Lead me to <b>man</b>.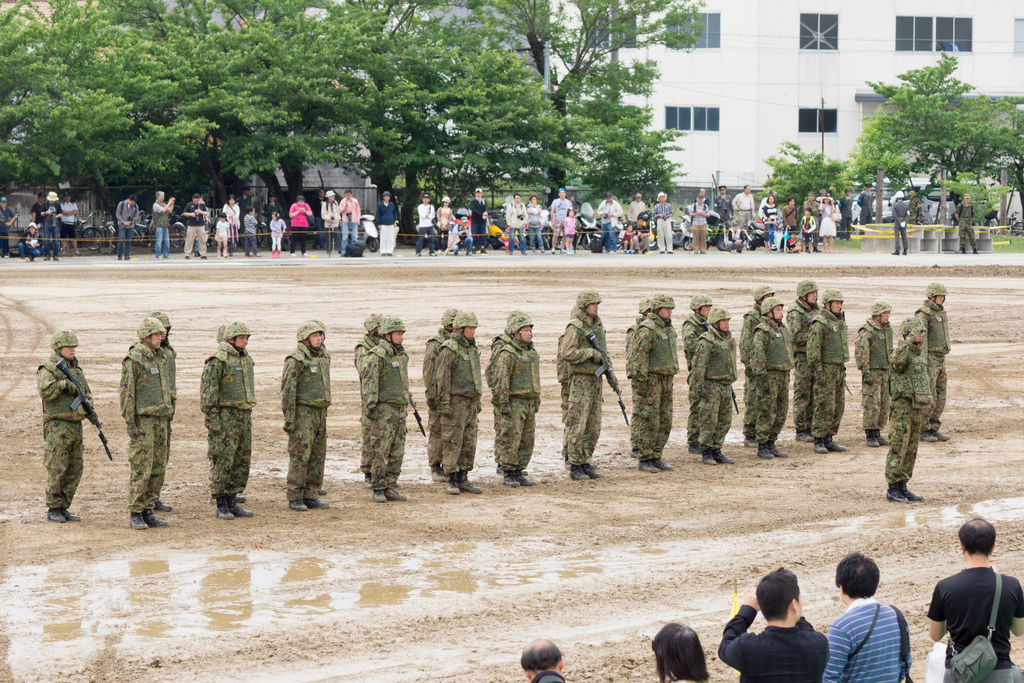
Lead to (681, 292, 717, 455).
